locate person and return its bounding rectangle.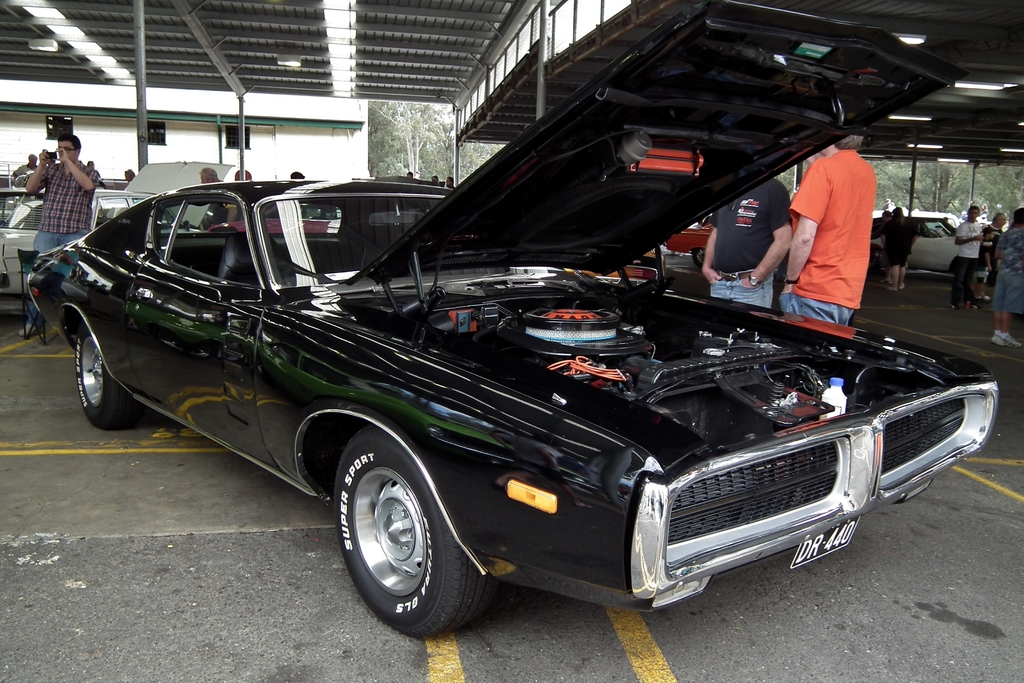
x1=85, y1=158, x2=106, y2=174.
